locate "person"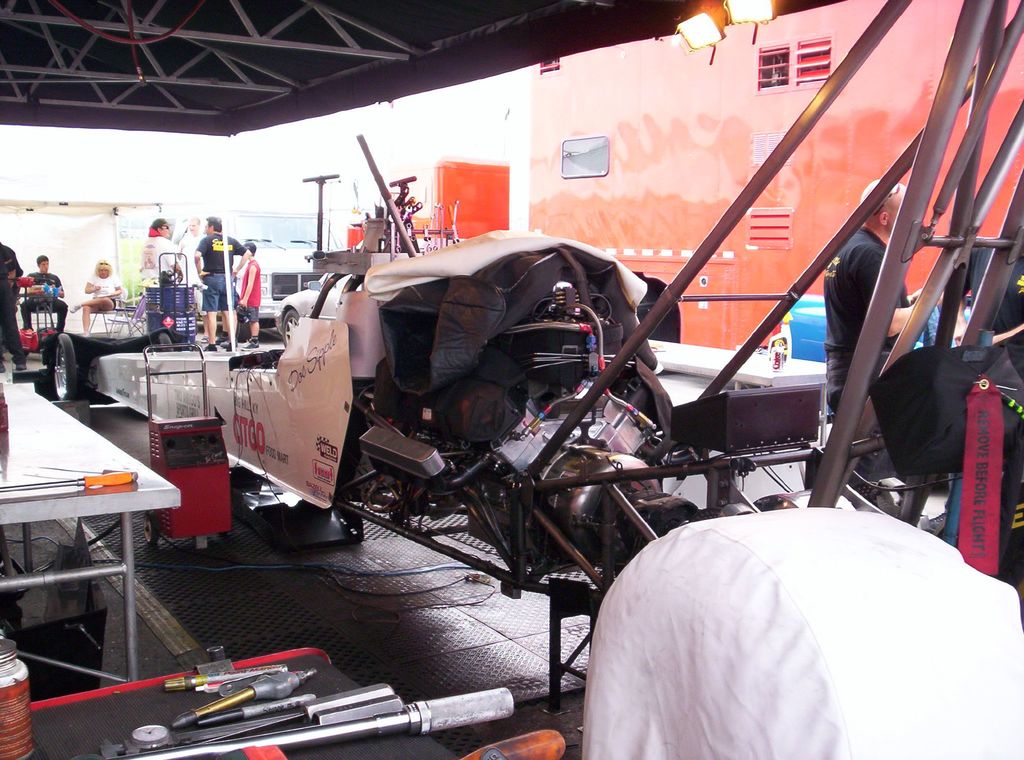
x1=193 y1=216 x2=250 y2=353
